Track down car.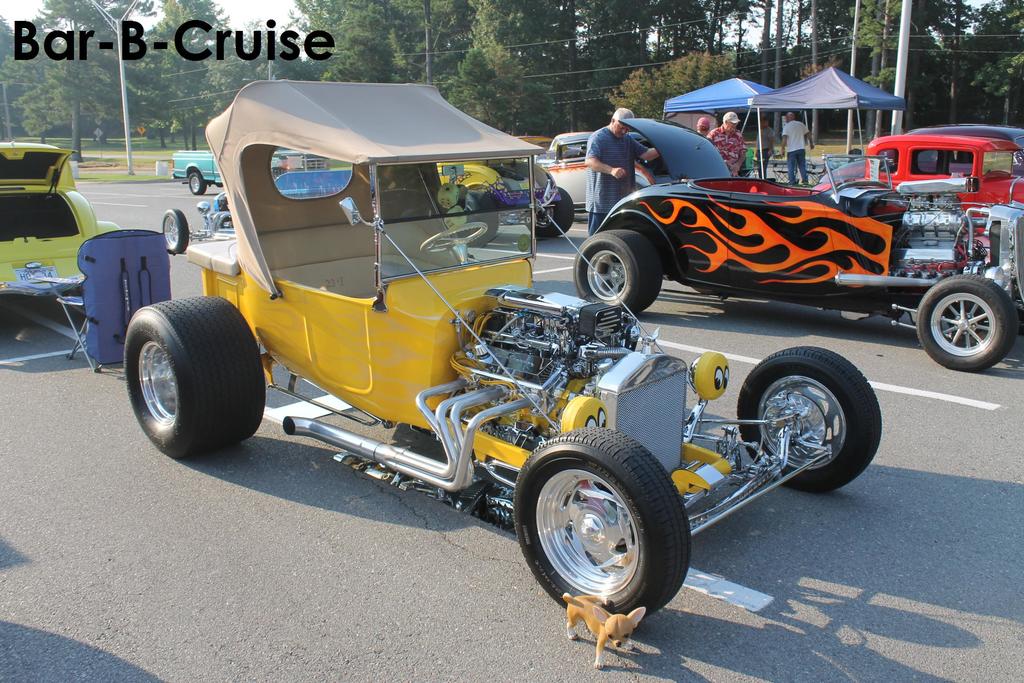
Tracked to bbox=(852, 117, 1023, 176).
